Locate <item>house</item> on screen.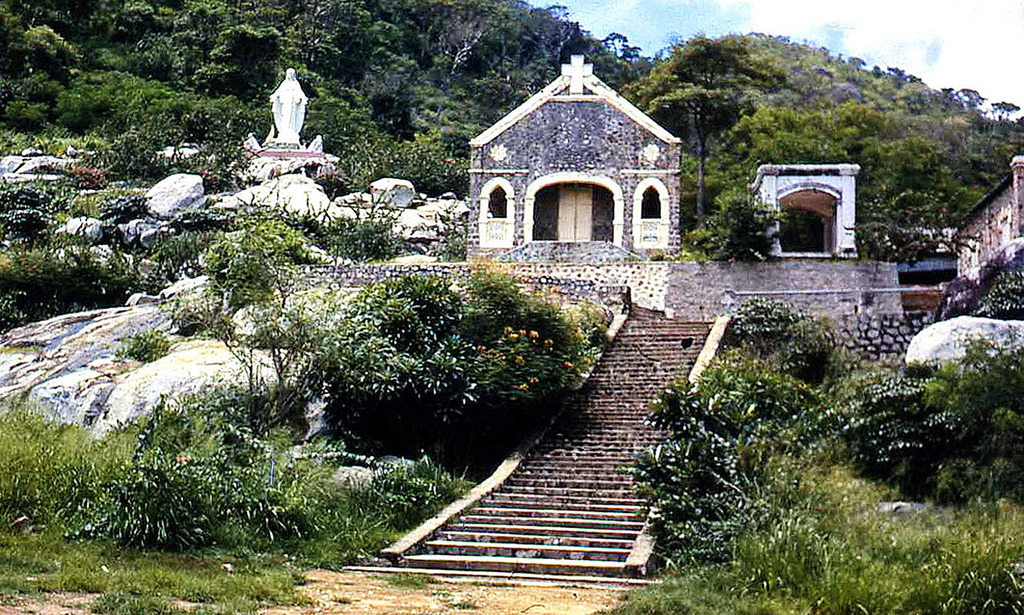
On screen at (x1=462, y1=57, x2=696, y2=280).
